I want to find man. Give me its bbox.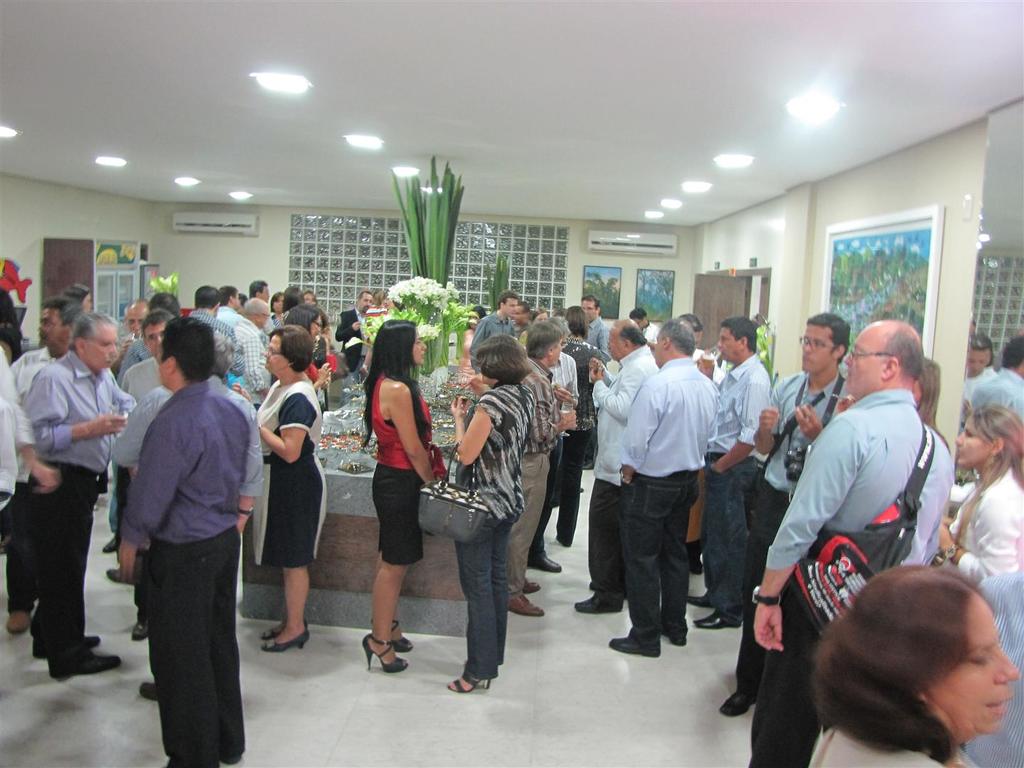
[x1=18, y1=307, x2=136, y2=680].
